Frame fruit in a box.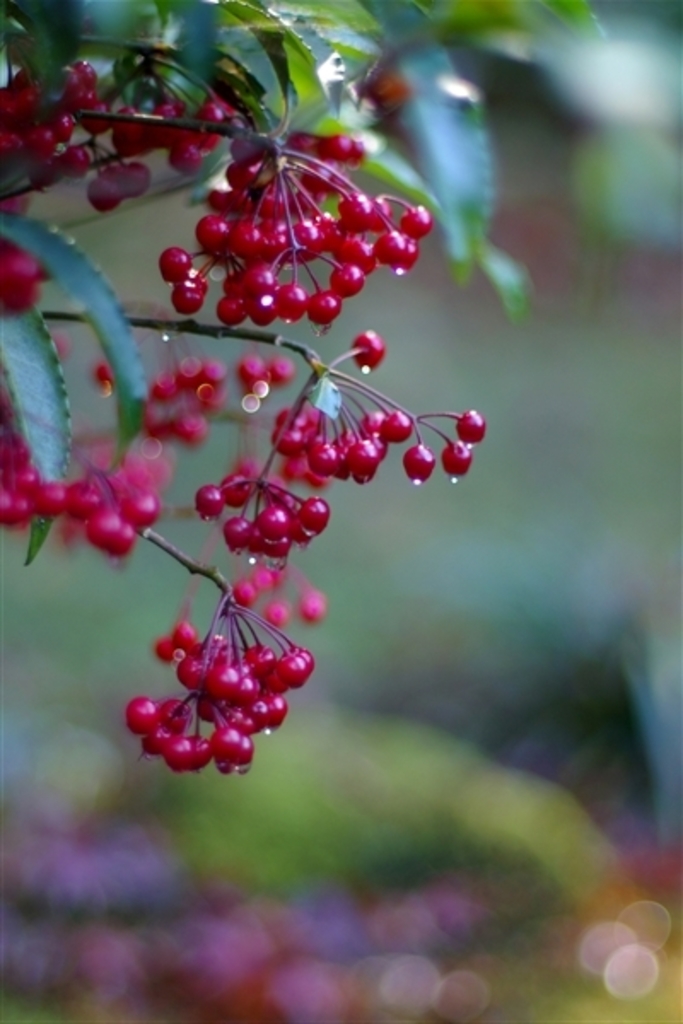
locate(236, 358, 263, 382).
